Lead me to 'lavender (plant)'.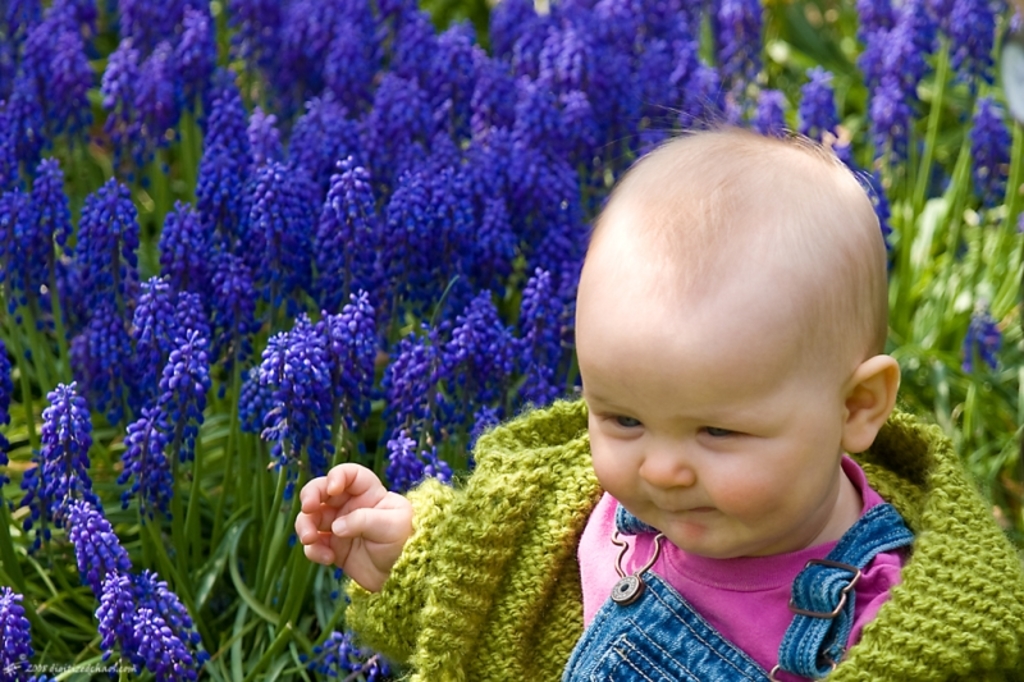
Lead to (x1=238, y1=339, x2=282, y2=449).
